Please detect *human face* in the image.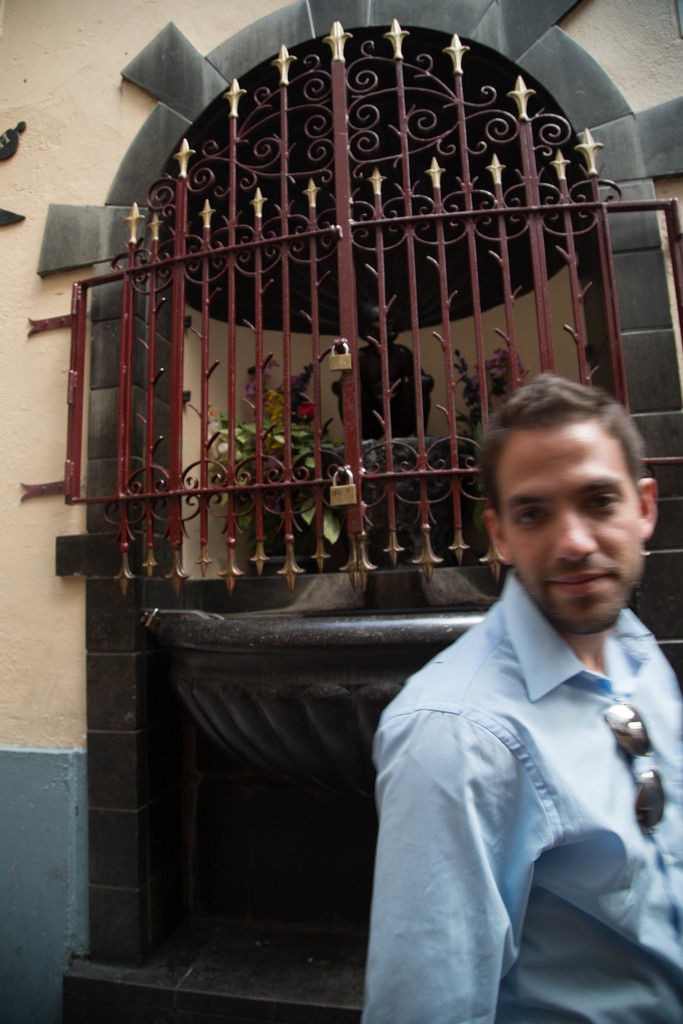
[x1=502, y1=424, x2=641, y2=636].
